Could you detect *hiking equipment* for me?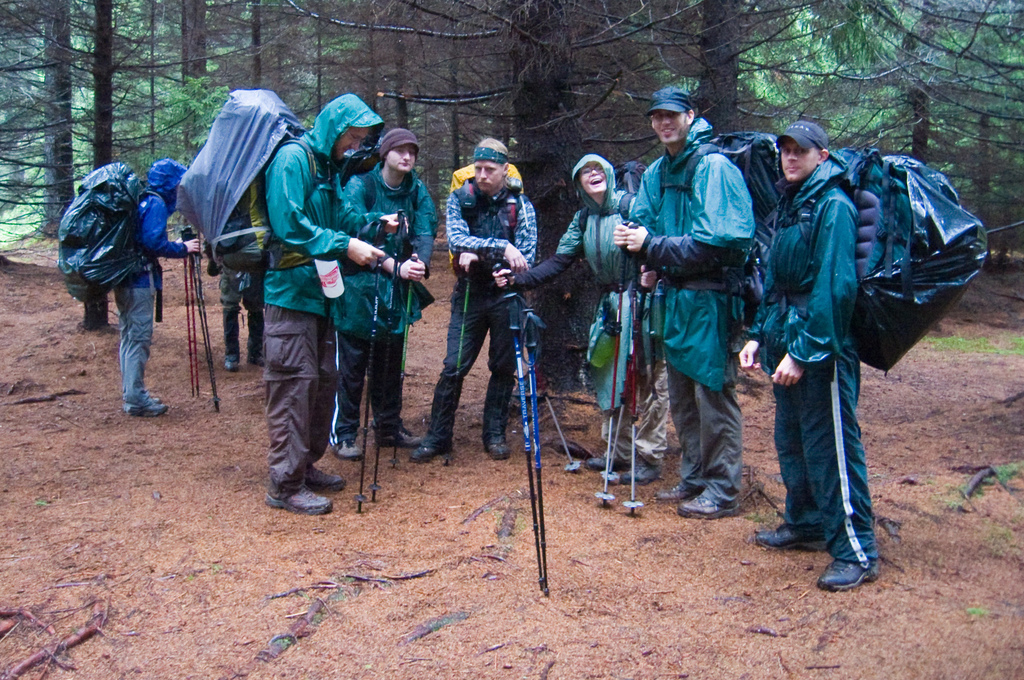
Detection result: <box>189,229,221,416</box>.
